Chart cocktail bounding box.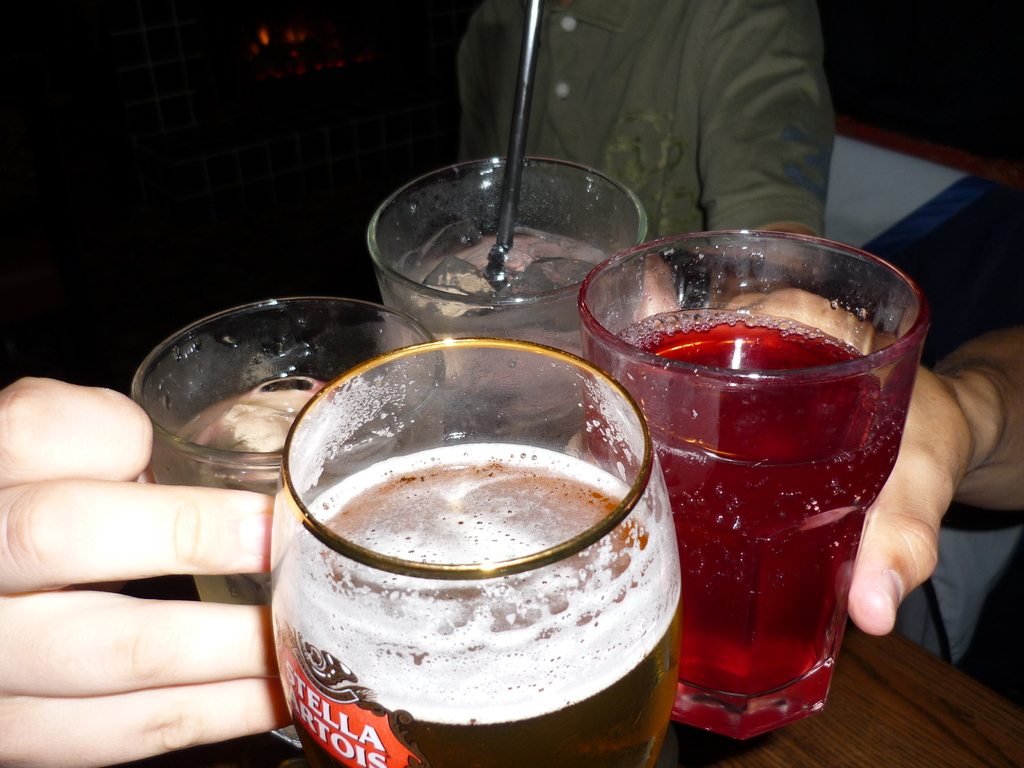
Charted: l=575, t=229, r=929, b=746.
